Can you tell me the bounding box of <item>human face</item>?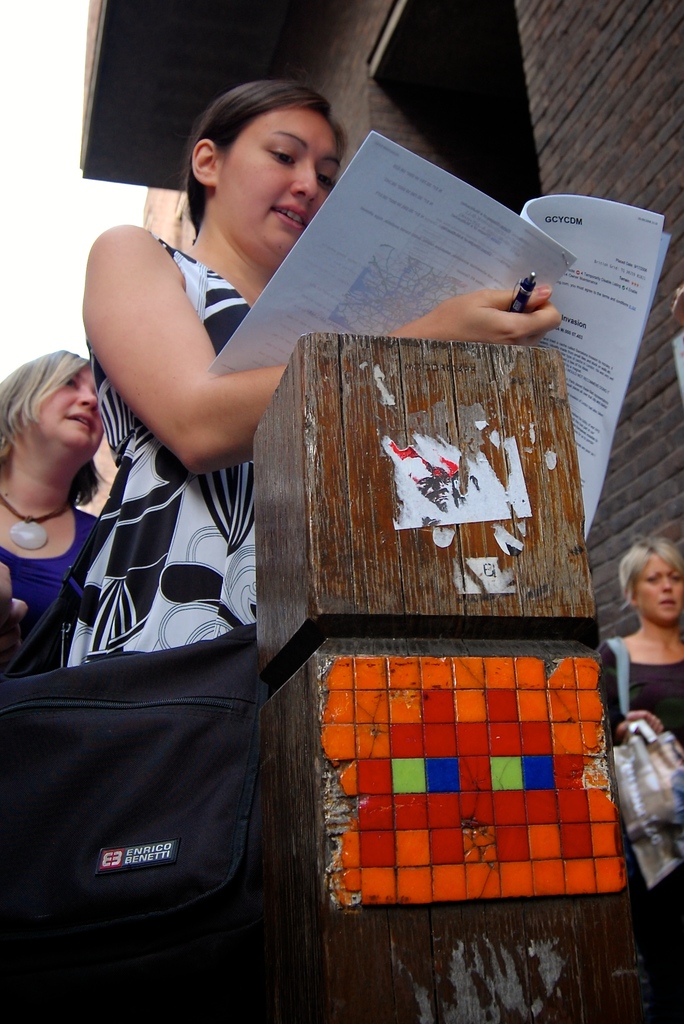
pyautogui.locateOnScreen(26, 366, 110, 457).
